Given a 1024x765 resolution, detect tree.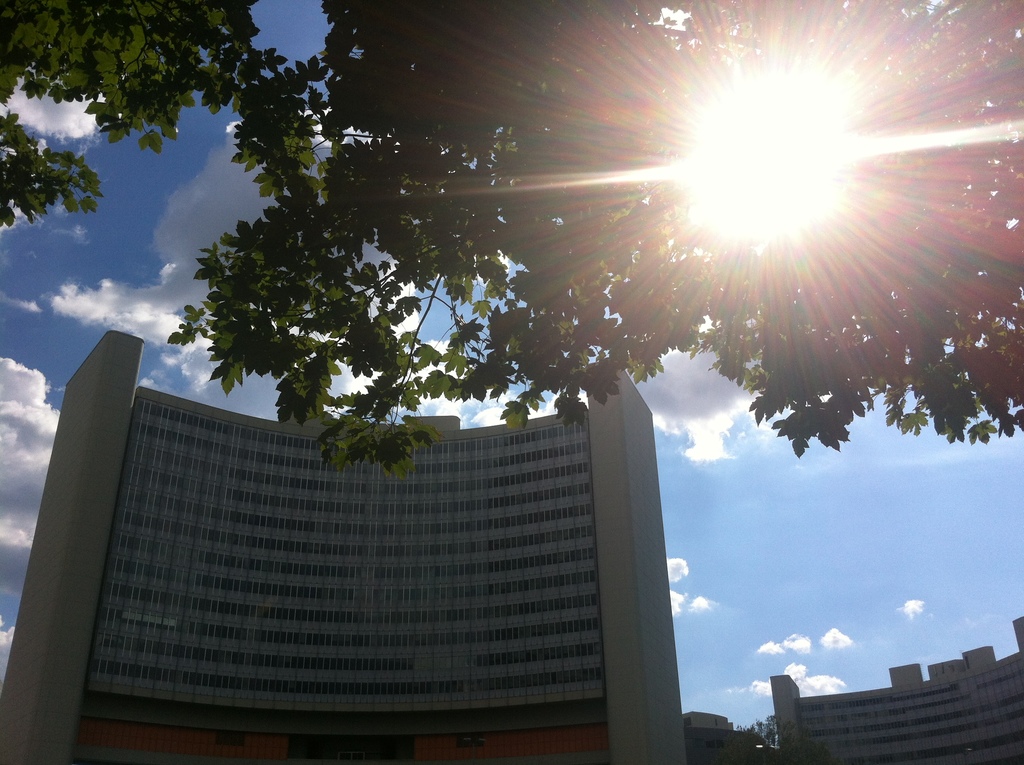
[735, 710, 778, 746].
